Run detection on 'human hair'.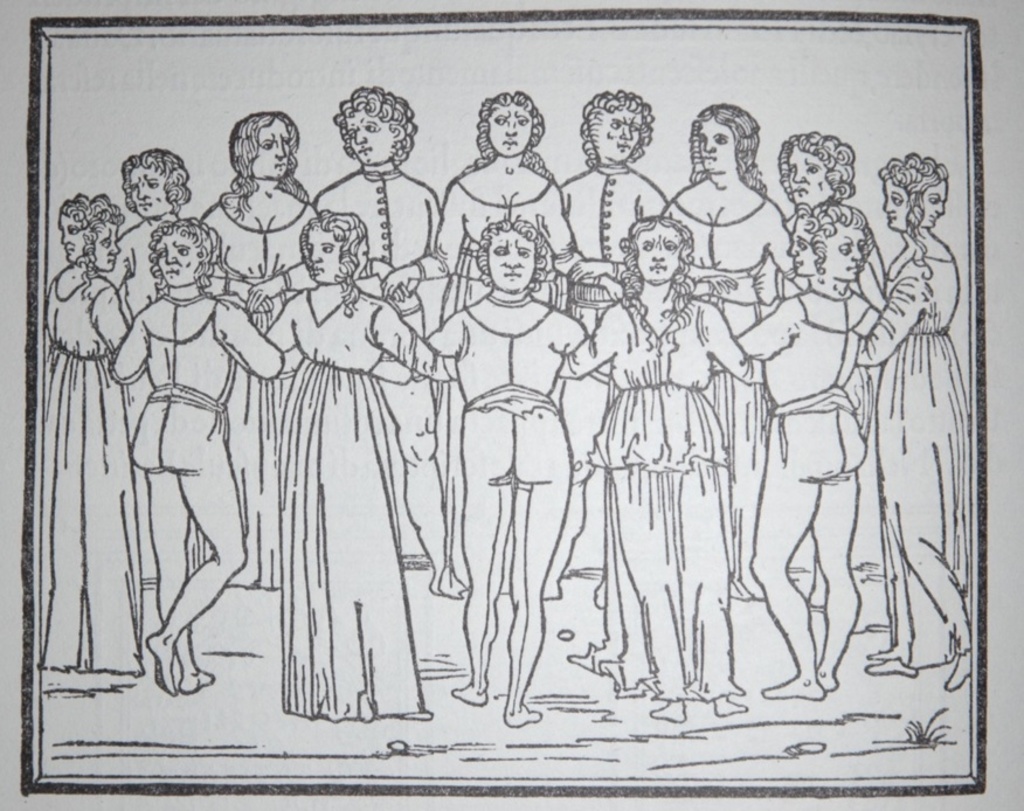
Result: <bbox>222, 112, 309, 202</bbox>.
